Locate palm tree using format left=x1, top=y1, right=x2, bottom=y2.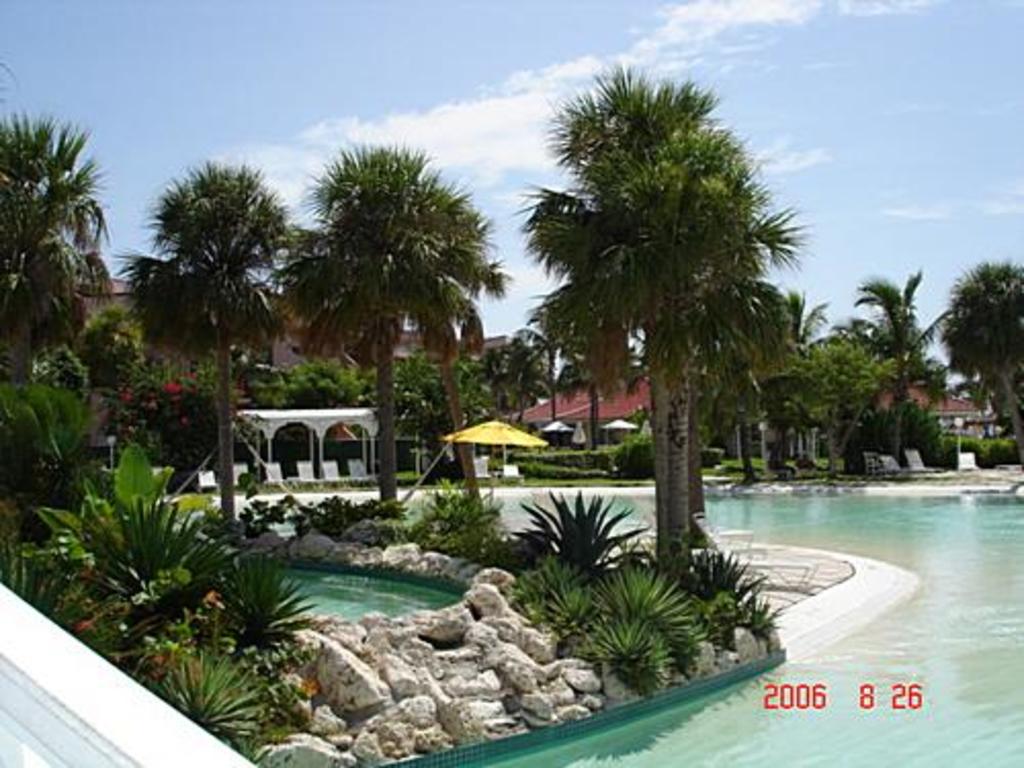
left=528, top=281, right=610, bottom=440.
